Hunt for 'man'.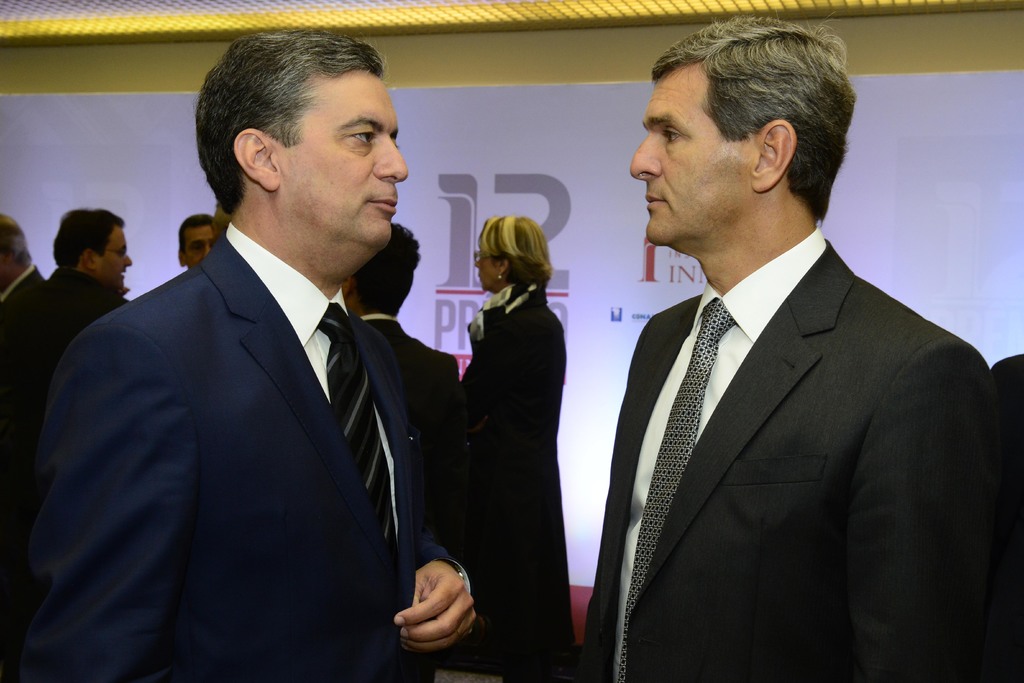
Hunted down at <box>584,6,998,682</box>.
